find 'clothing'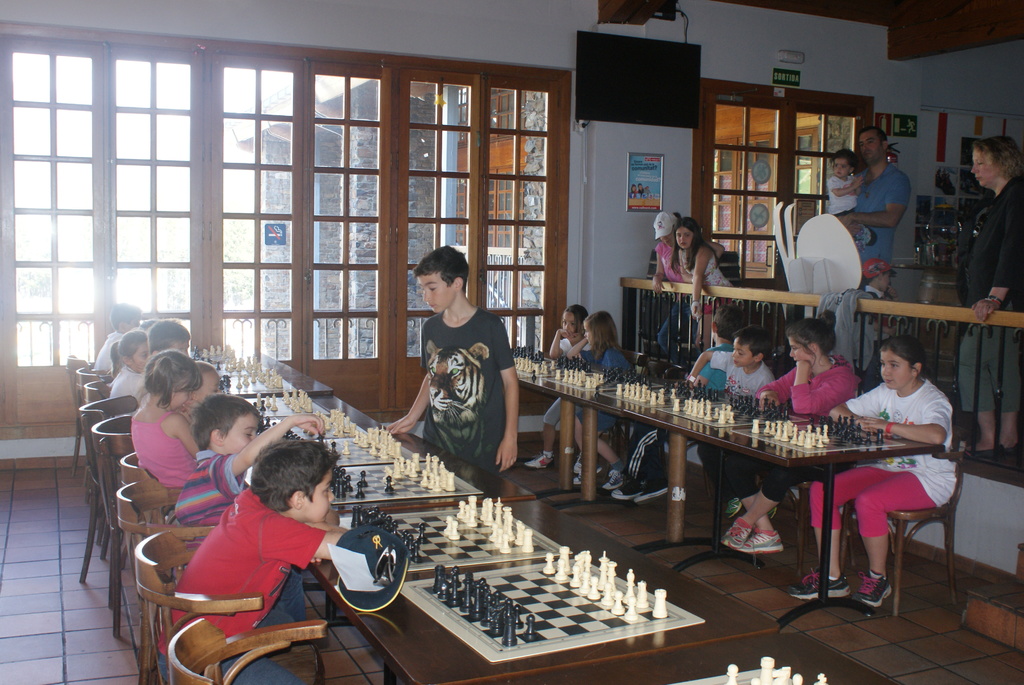
<bbox>177, 452, 248, 526</bbox>
